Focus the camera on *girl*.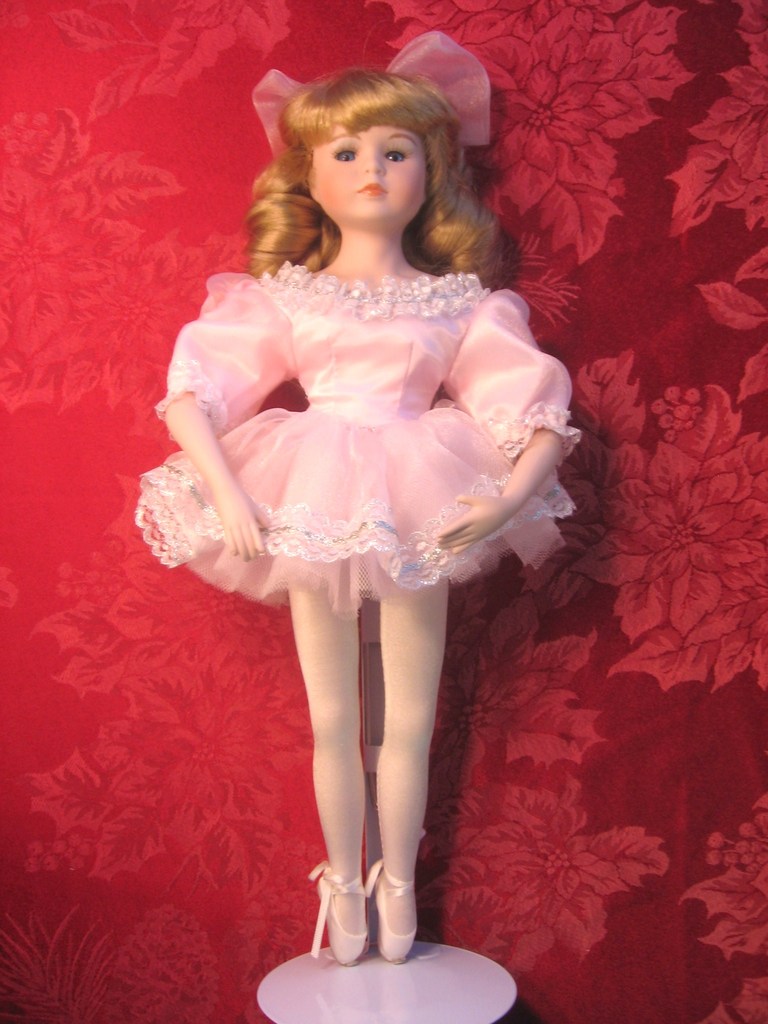
Focus region: x1=136 y1=33 x2=582 y2=965.
